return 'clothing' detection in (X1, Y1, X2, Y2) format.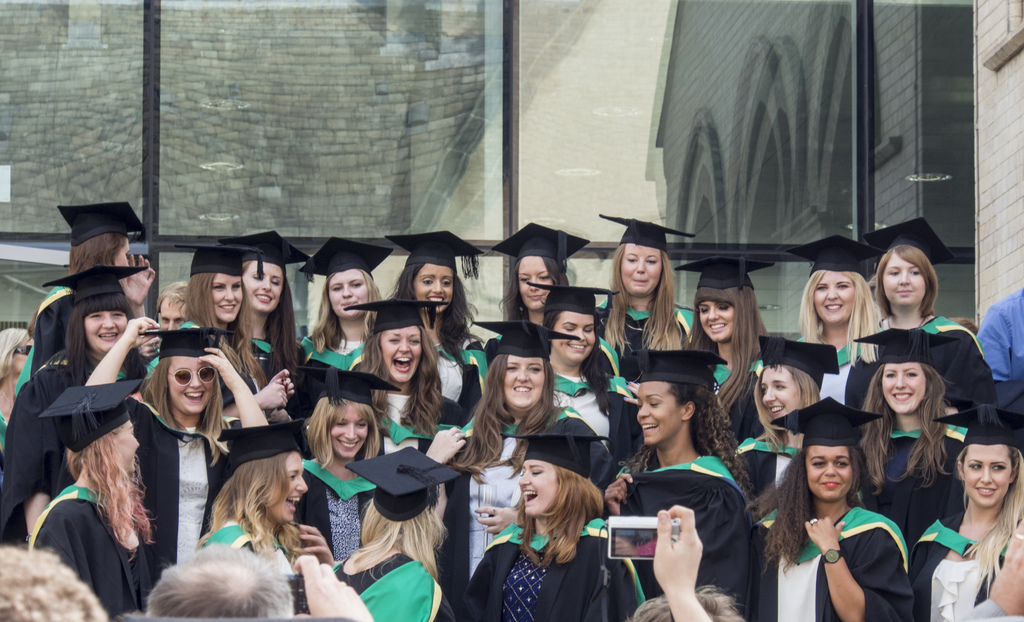
(742, 409, 773, 505).
